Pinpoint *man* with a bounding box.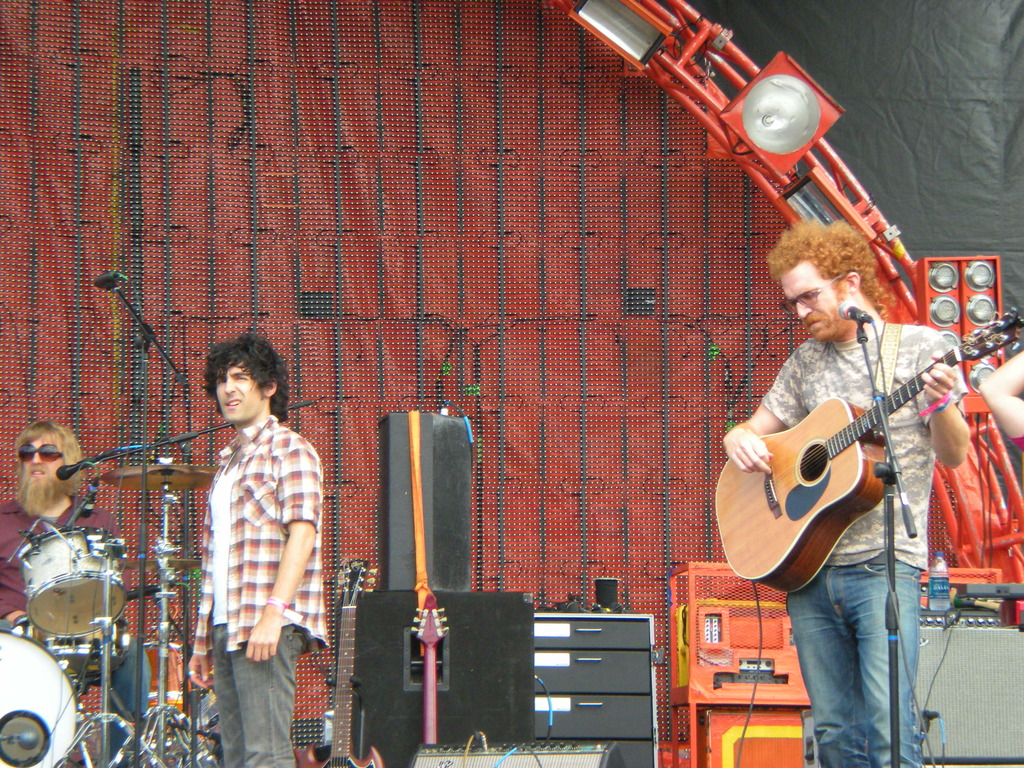
(959, 333, 1023, 509).
